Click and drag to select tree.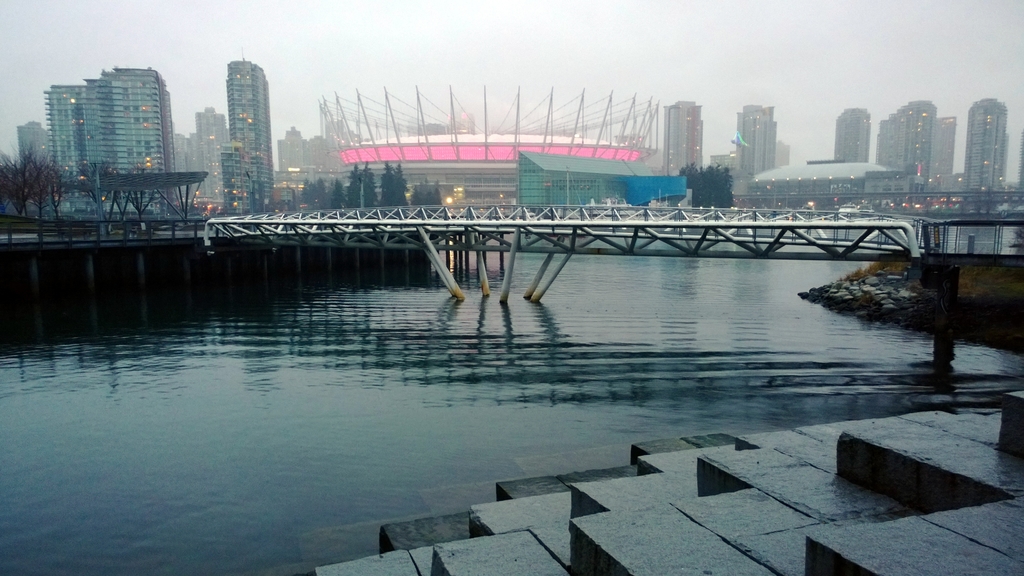
Selection: <bbox>329, 172, 346, 207</bbox>.
